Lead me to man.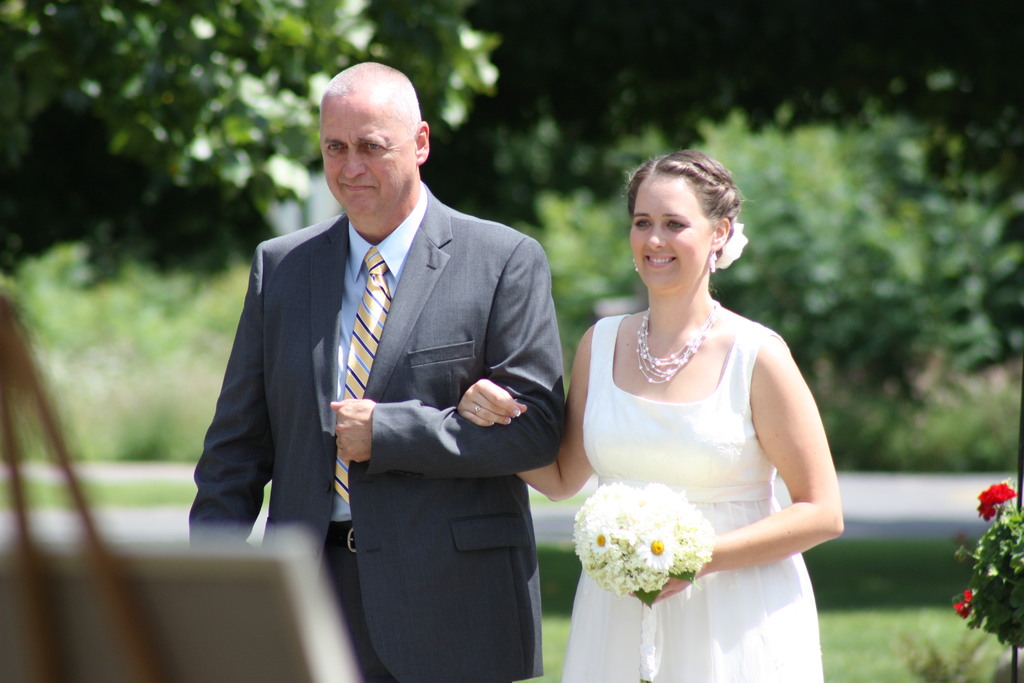
Lead to Rect(203, 60, 568, 664).
